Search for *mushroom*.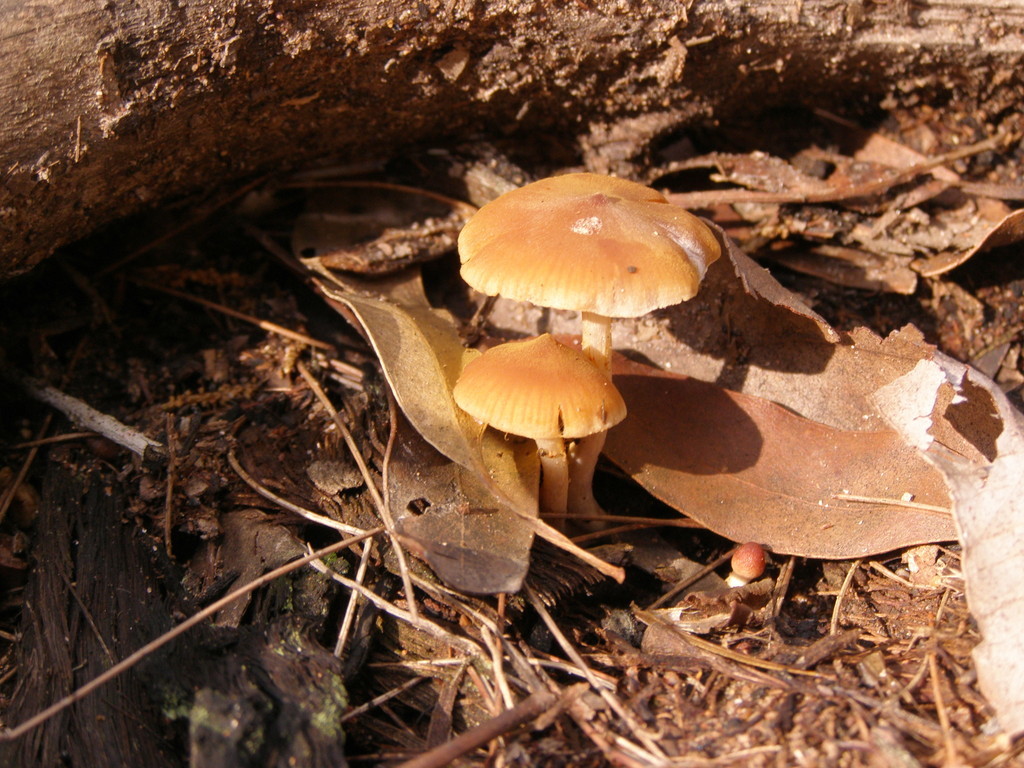
Found at pyautogui.locateOnScreen(455, 169, 723, 528).
